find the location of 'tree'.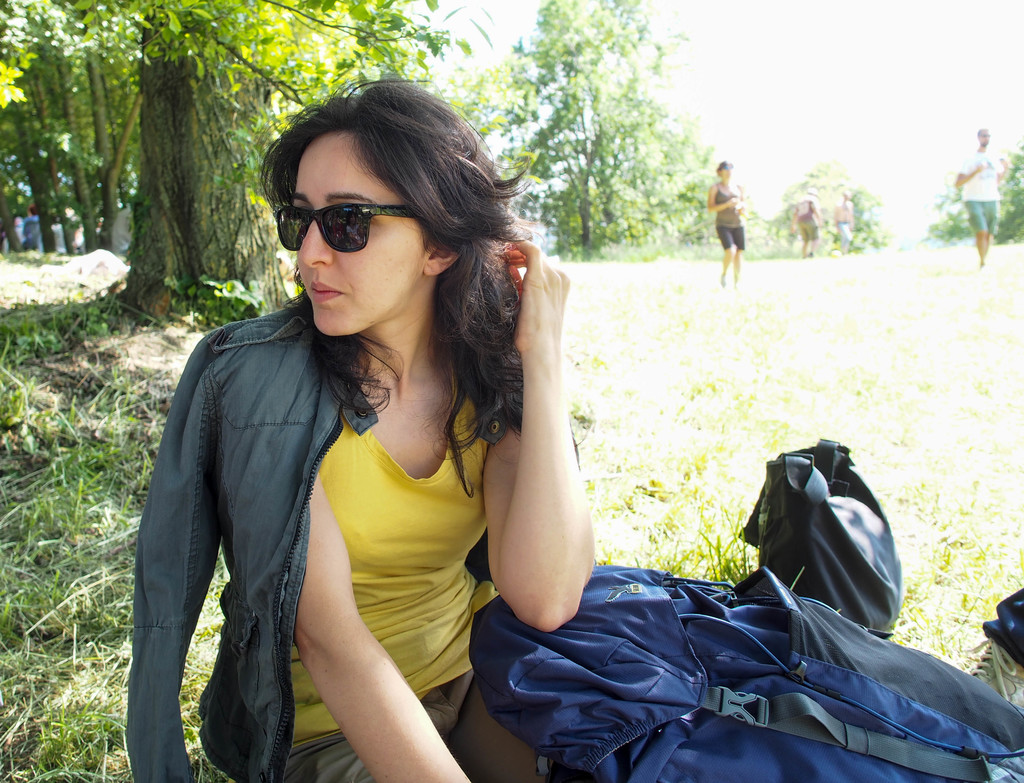
Location: rect(762, 164, 884, 241).
